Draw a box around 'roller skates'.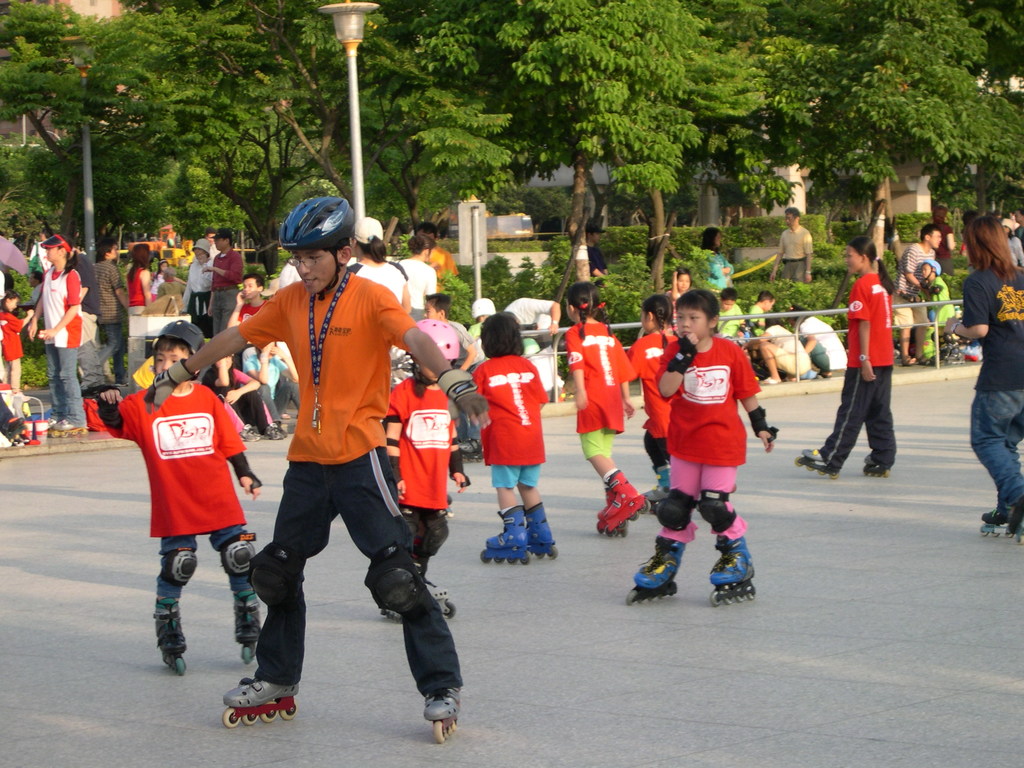
599:468:651:538.
